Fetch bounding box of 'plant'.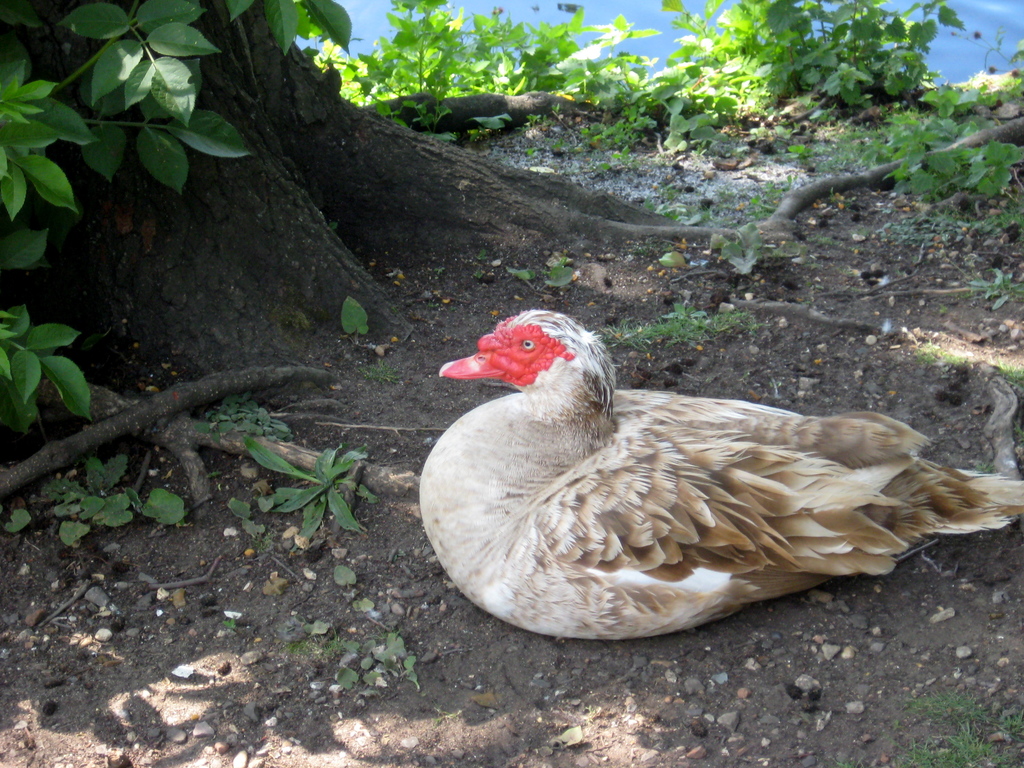
Bbox: locate(674, 0, 797, 156).
